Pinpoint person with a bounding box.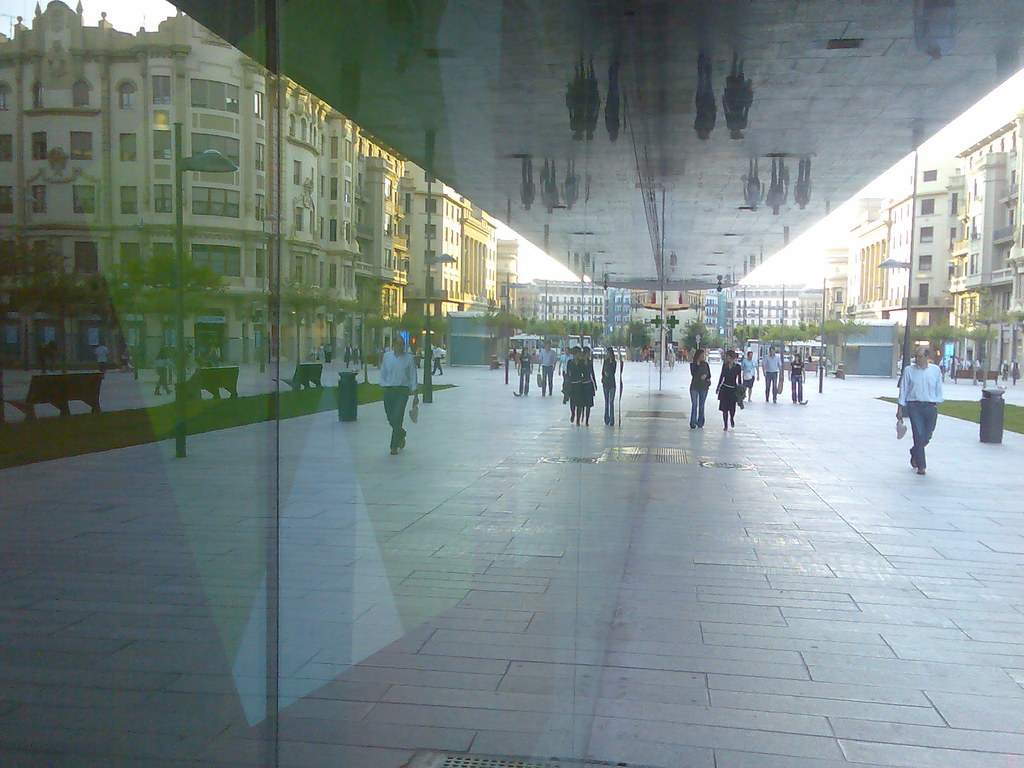
<box>687,349,712,428</box>.
